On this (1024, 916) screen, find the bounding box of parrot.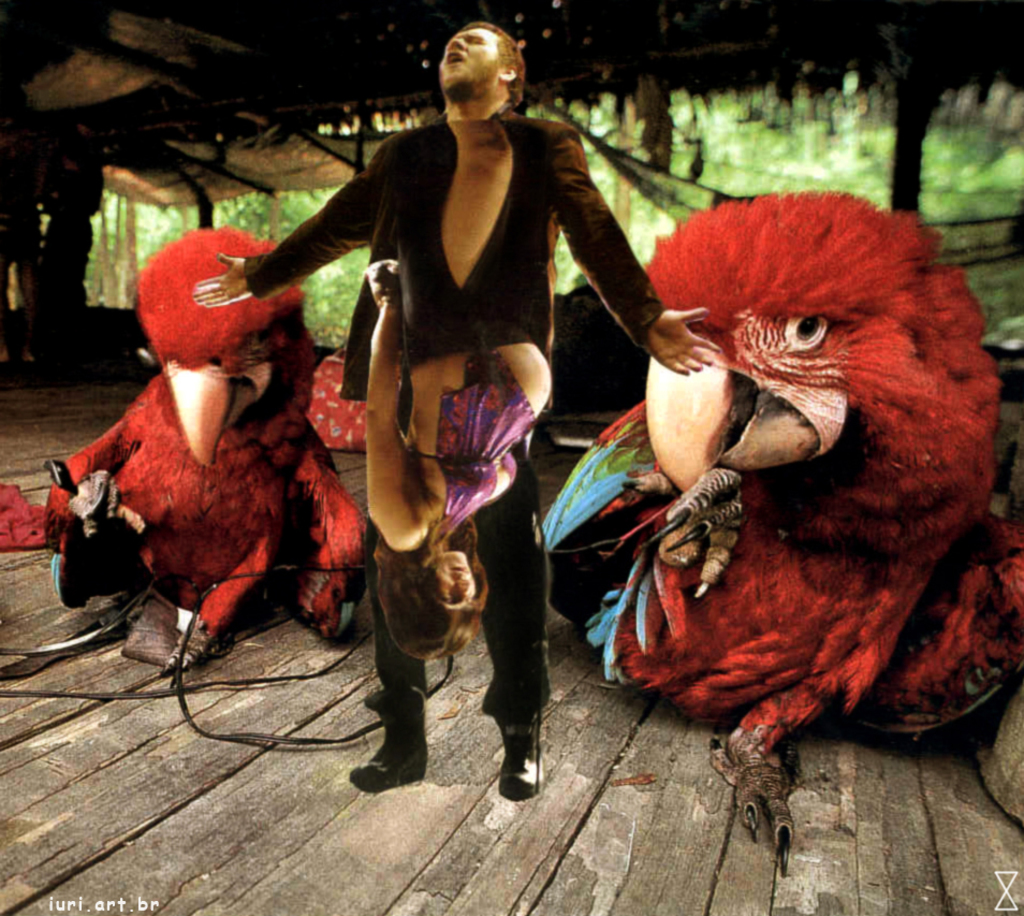
Bounding box: rect(45, 224, 362, 671).
